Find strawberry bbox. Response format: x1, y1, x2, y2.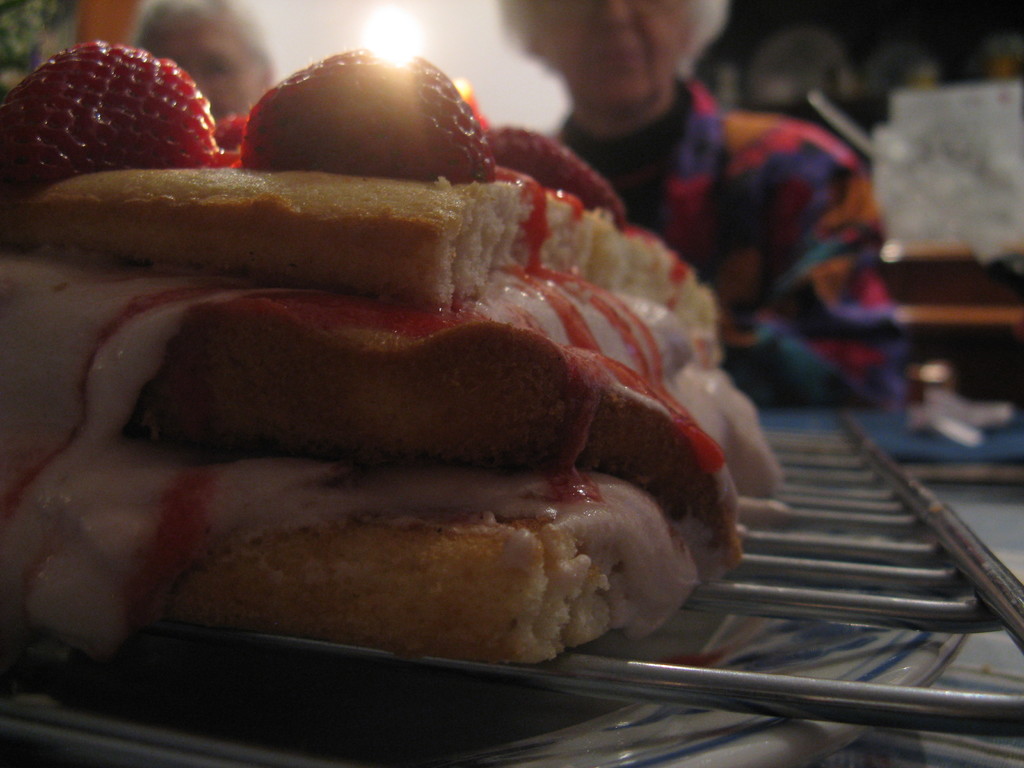
483, 121, 628, 224.
